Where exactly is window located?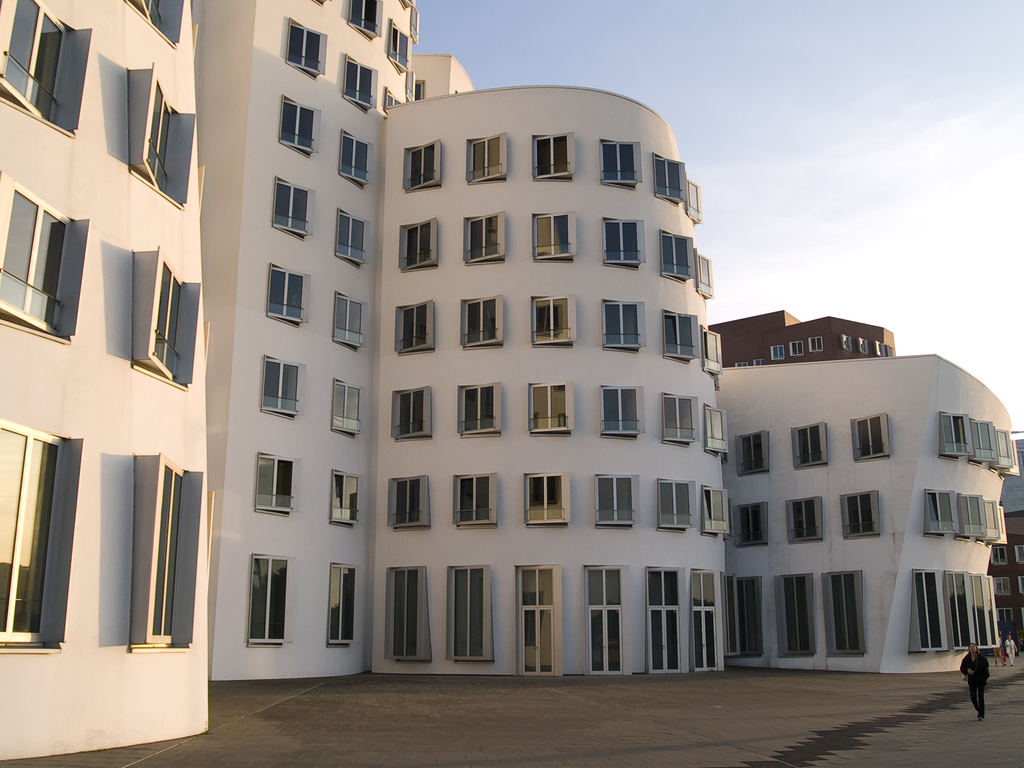
Its bounding box is box=[532, 384, 572, 434].
